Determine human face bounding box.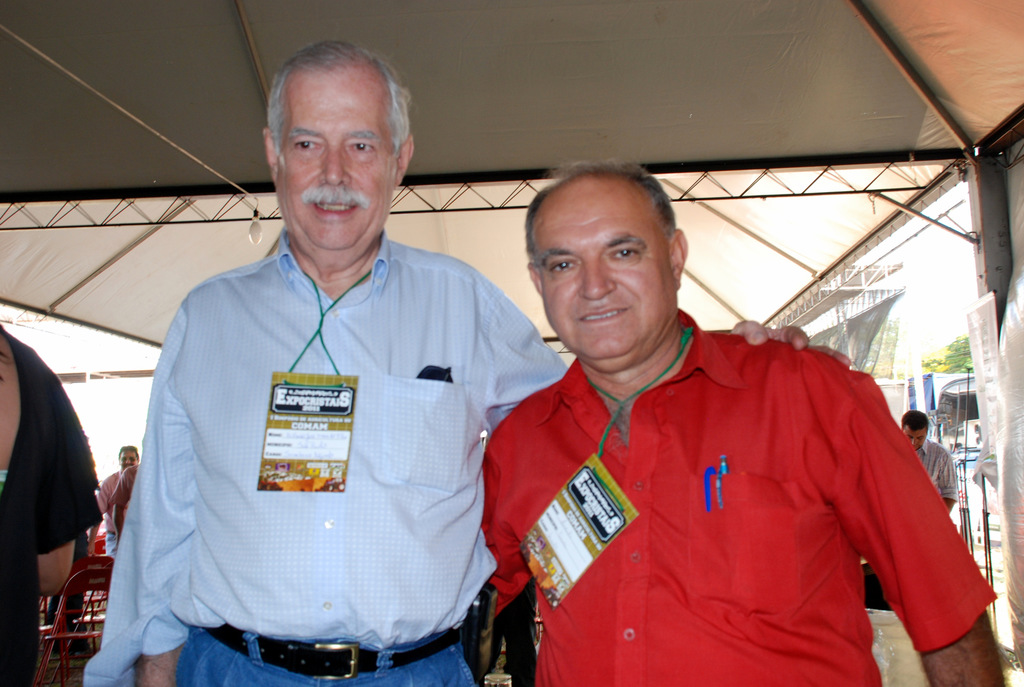
Determined: left=903, top=430, right=928, bottom=451.
